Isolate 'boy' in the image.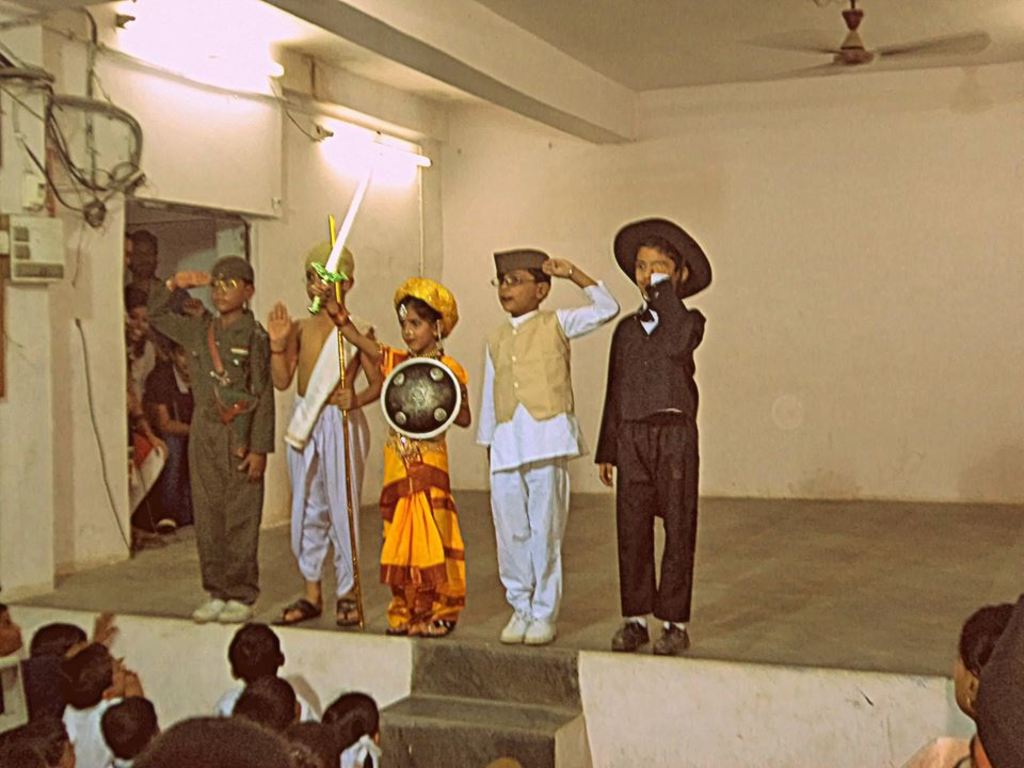
Isolated region: box=[52, 641, 144, 767].
